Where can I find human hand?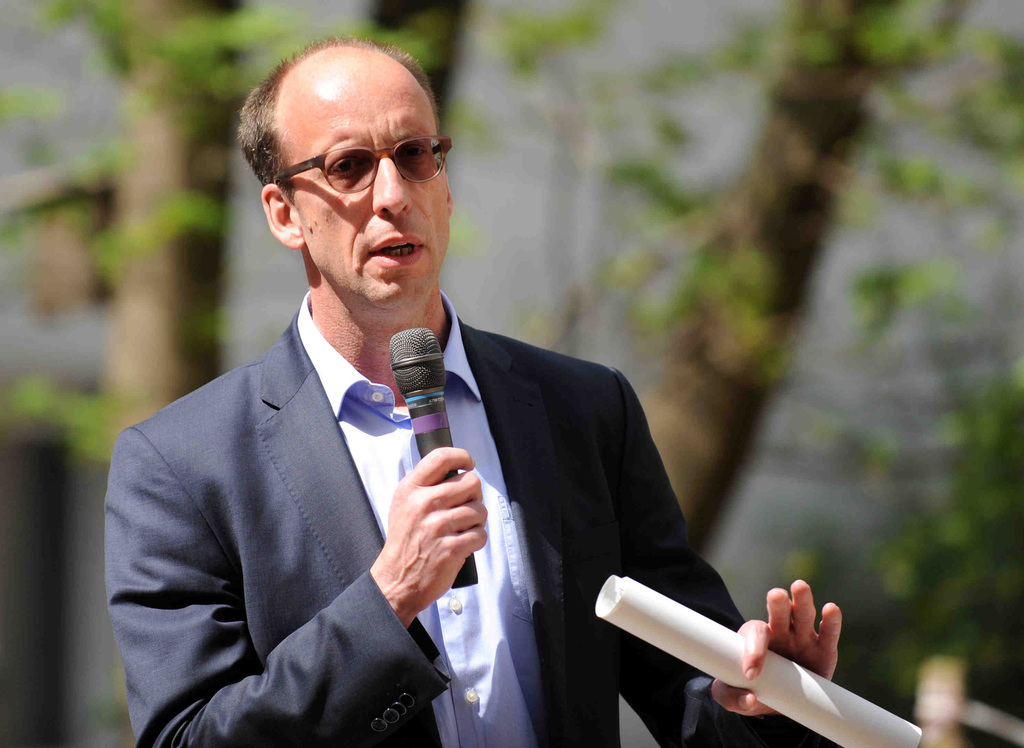
You can find it at 372,442,489,617.
